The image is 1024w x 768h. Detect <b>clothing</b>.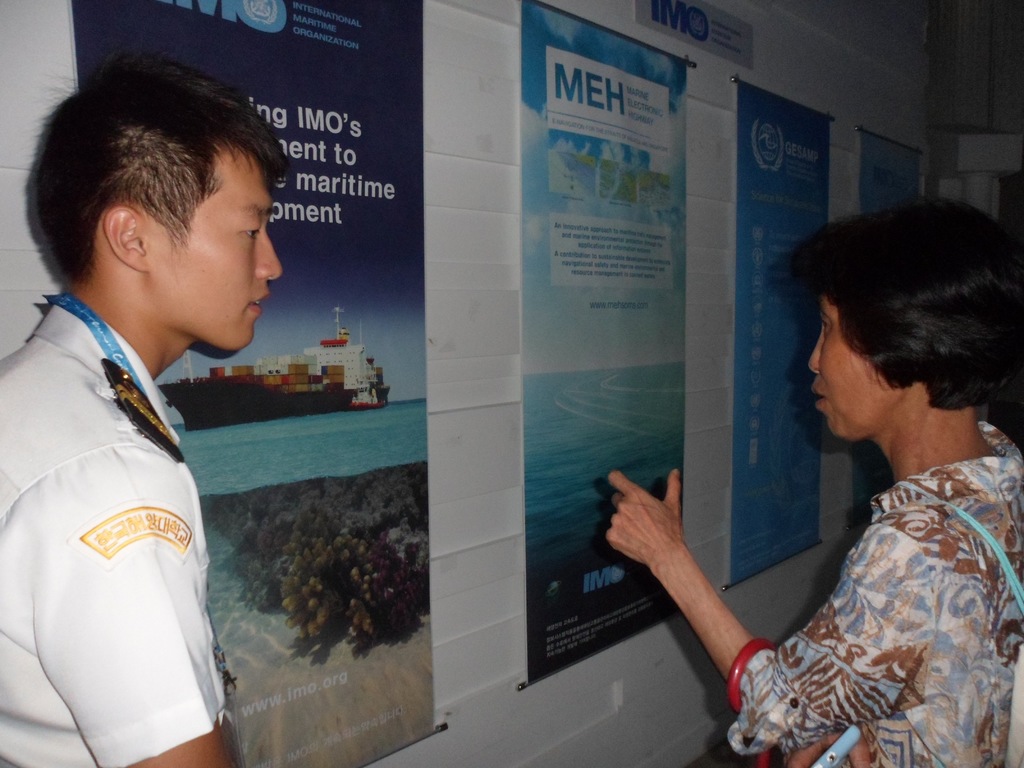
Detection: [724, 430, 1023, 767].
